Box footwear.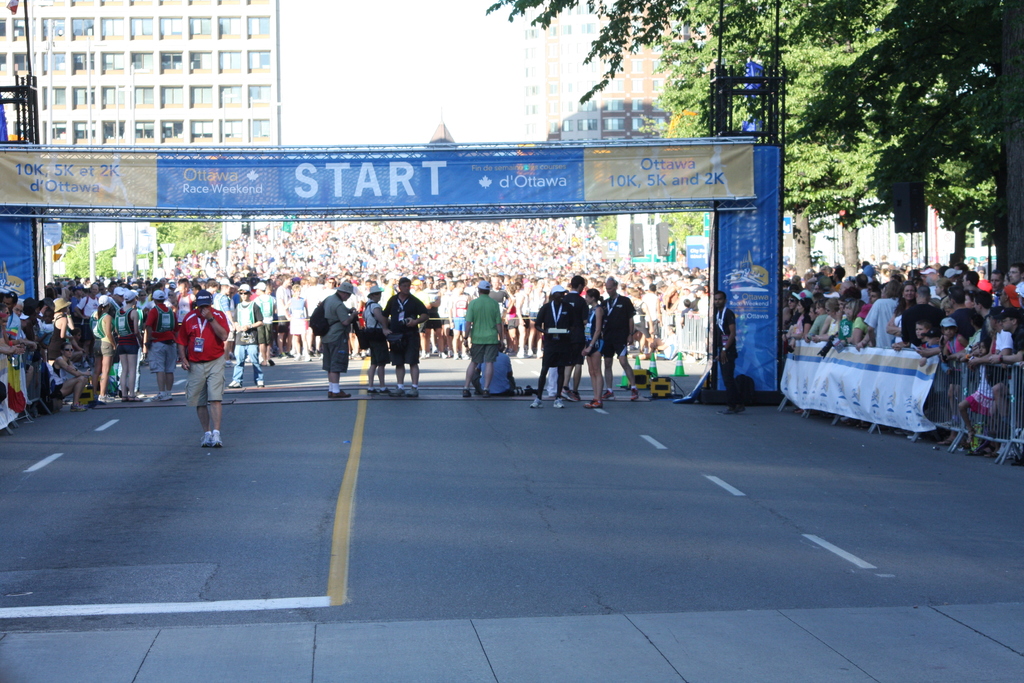
255/379/264/386.
